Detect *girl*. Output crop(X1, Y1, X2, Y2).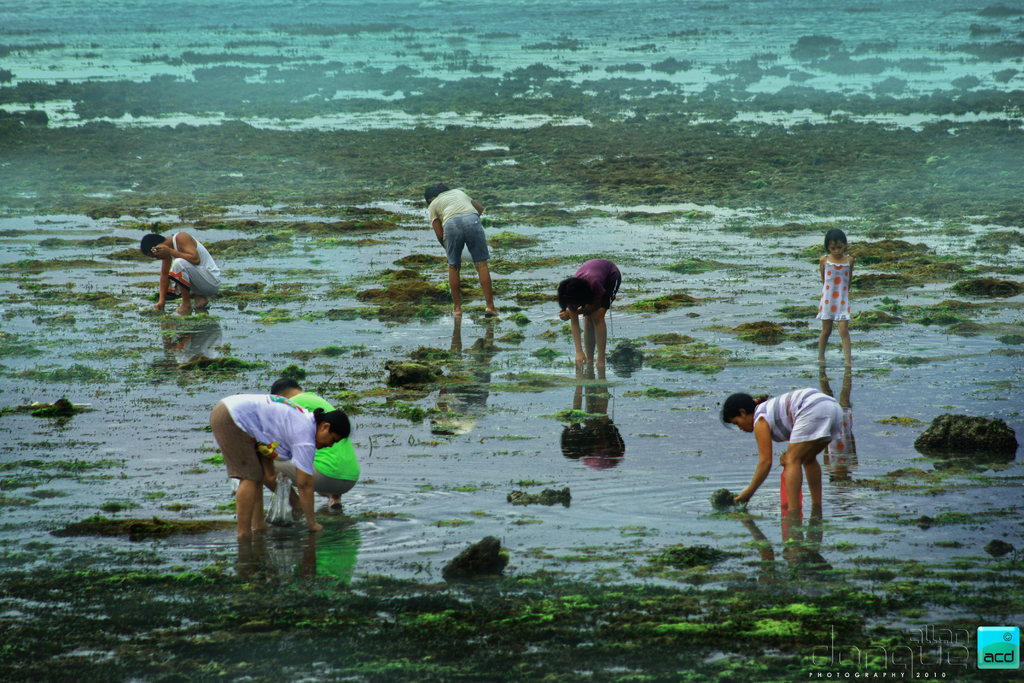
crop(415, 181, 498, 309).
